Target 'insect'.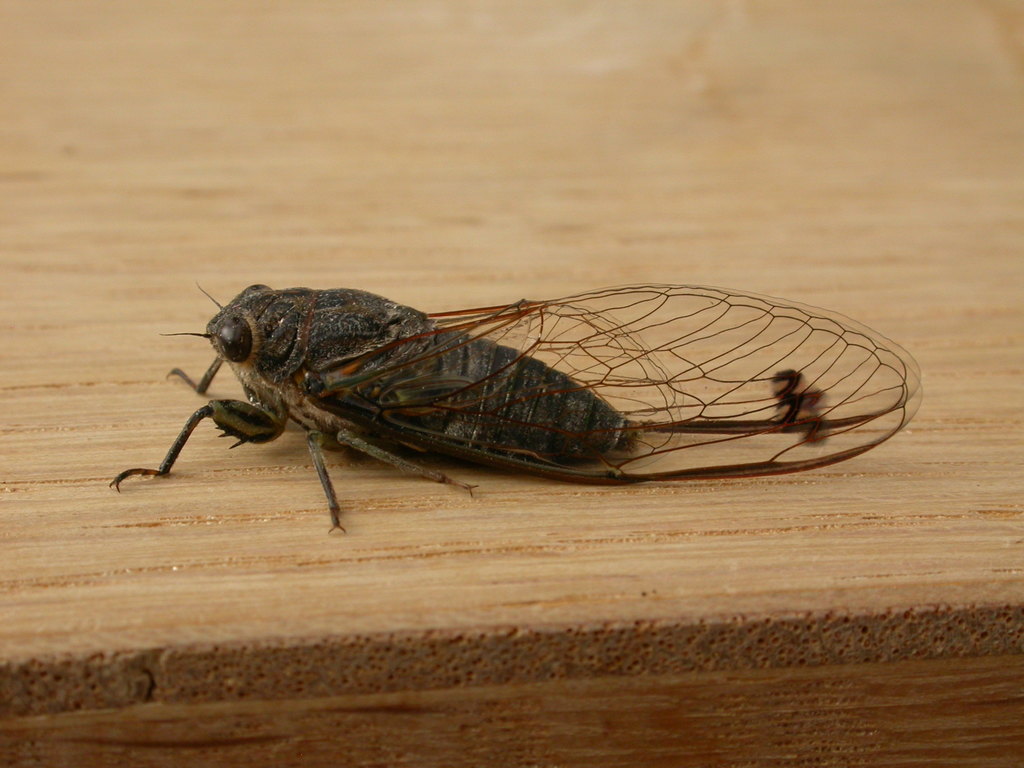
Target region: box=[111, 285, 928, 534].
